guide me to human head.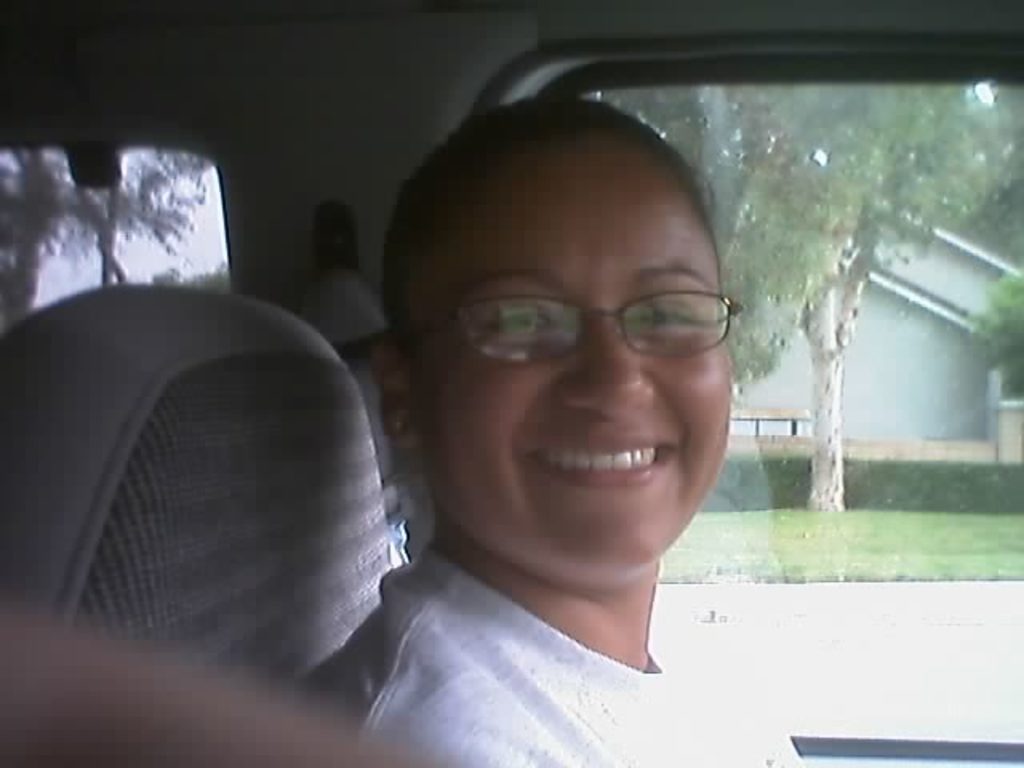
Guidance: (left=373, top=98, right=762, bottom=594).
